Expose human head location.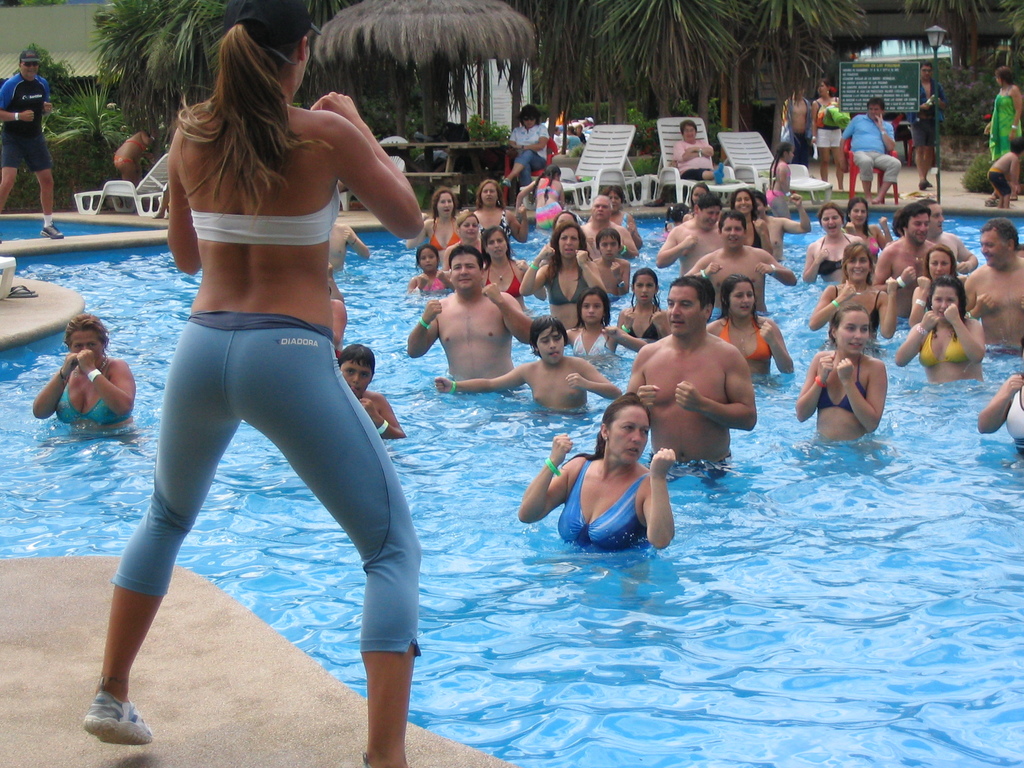
Exposed at (x1=630, y1=266, x2=657, y2=302).
